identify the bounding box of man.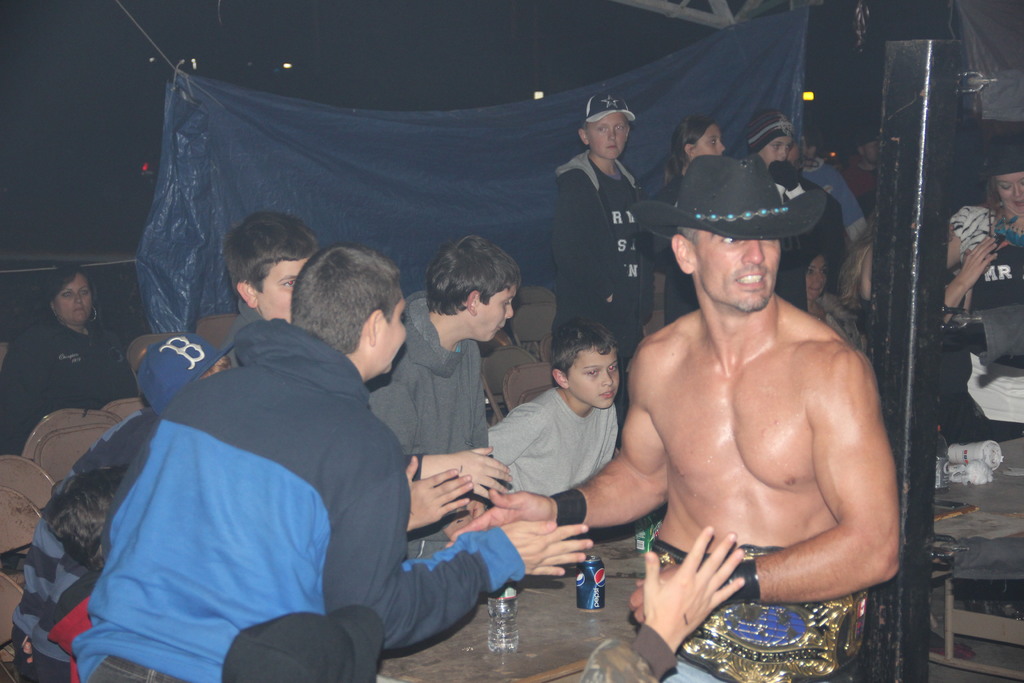
547, 97, 675, 342.
